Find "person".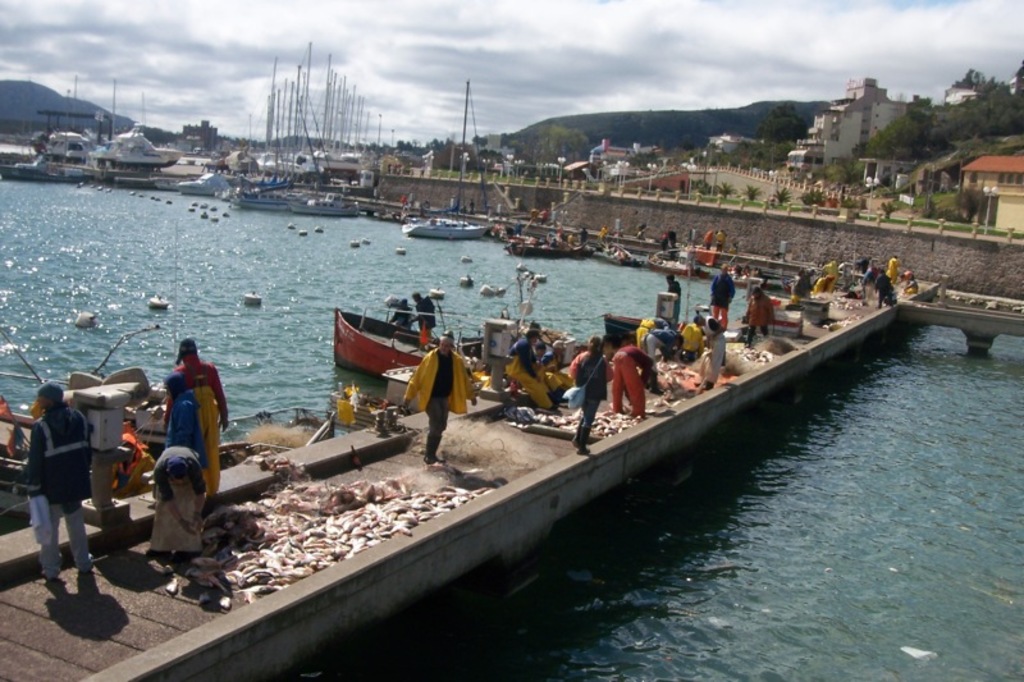
detection(680, 311, 707, 348).
